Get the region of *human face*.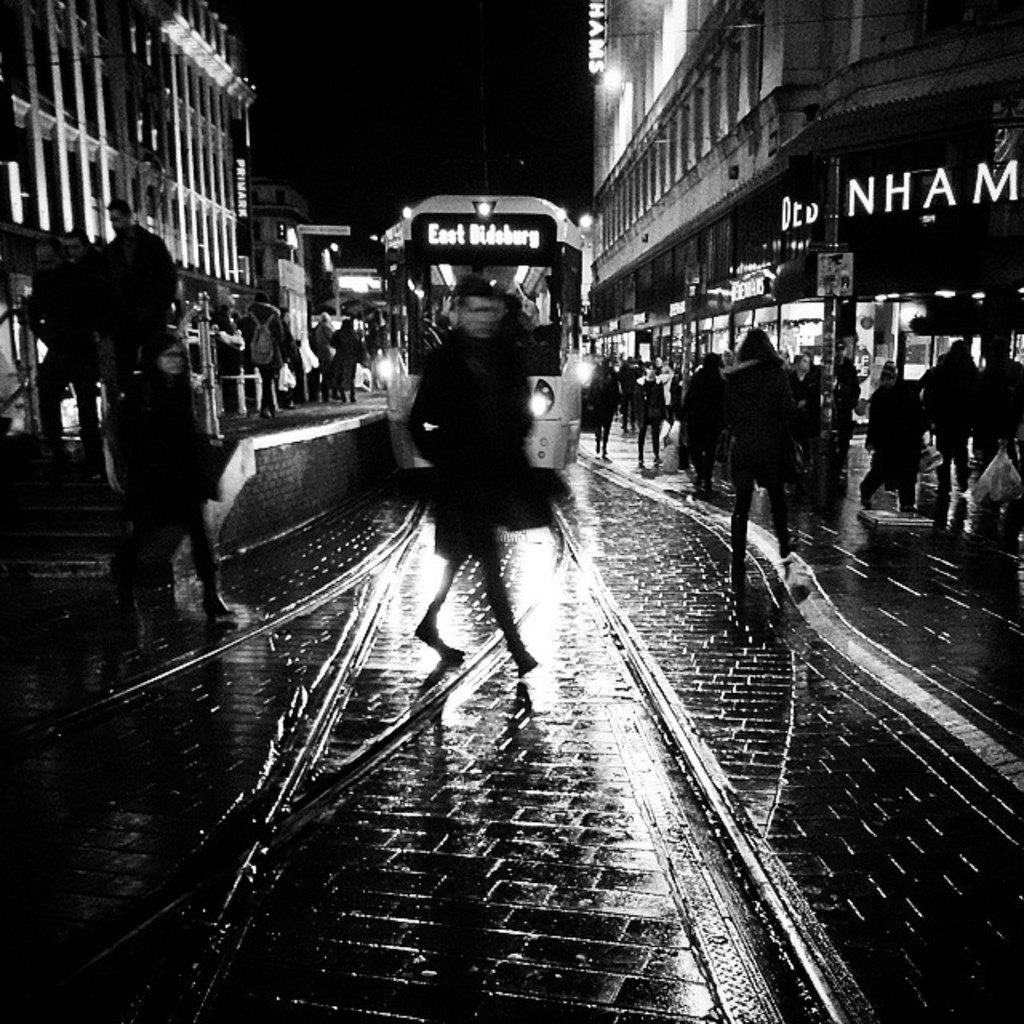
Rect(459, 285, 501, 344).
